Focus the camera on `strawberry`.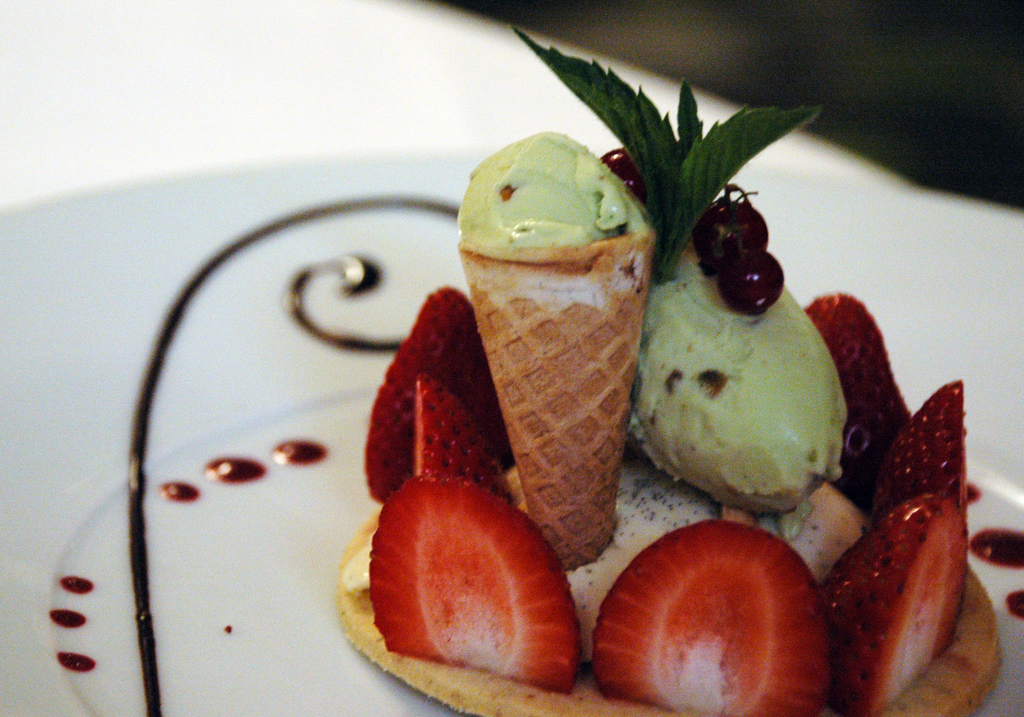
Focus region: box=[590, 519, 820, 716].
